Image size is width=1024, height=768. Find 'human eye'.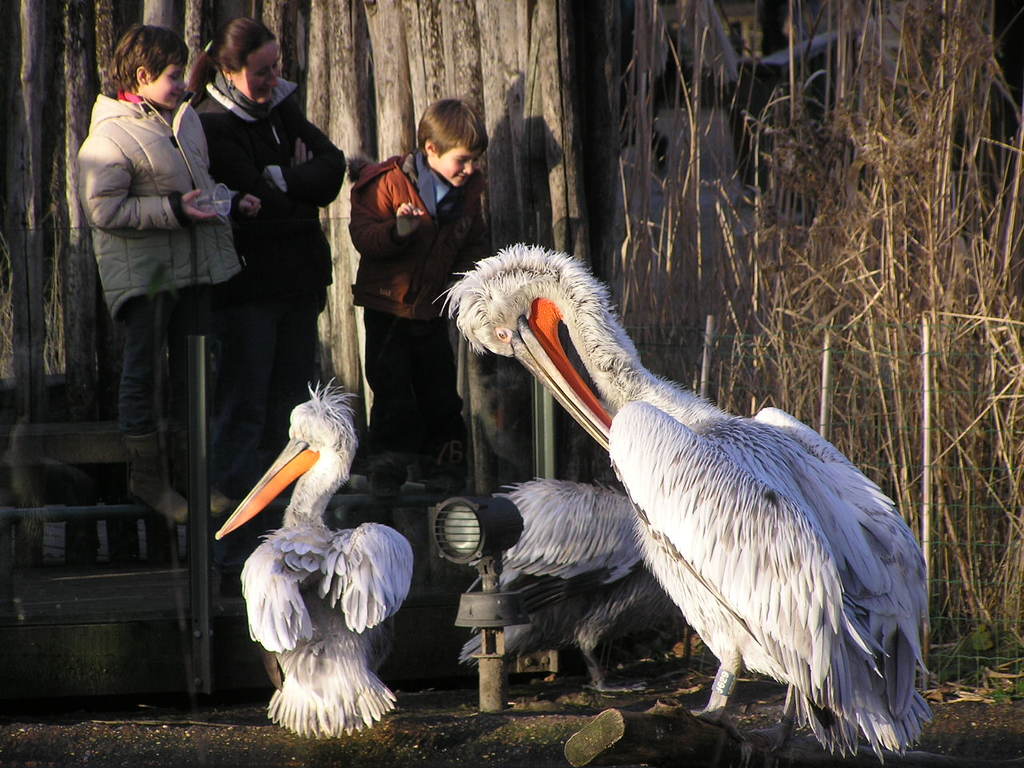
select_region(170, 72, 177, 80).
